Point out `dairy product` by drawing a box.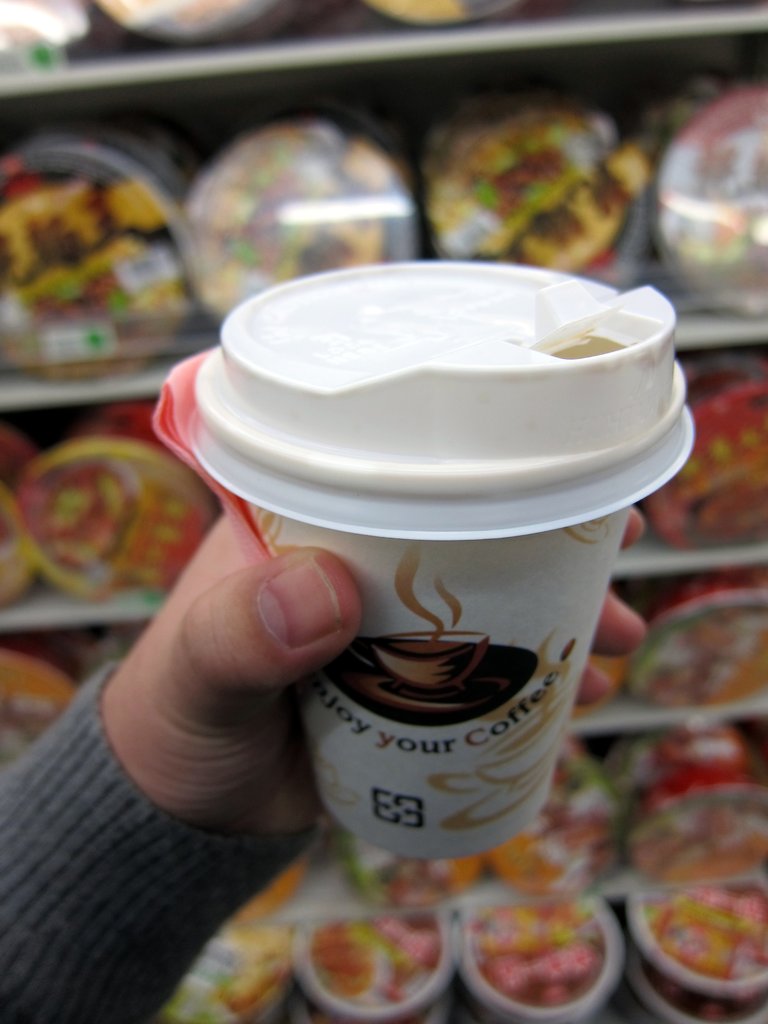
detection(453, 892, 618, 1020).
